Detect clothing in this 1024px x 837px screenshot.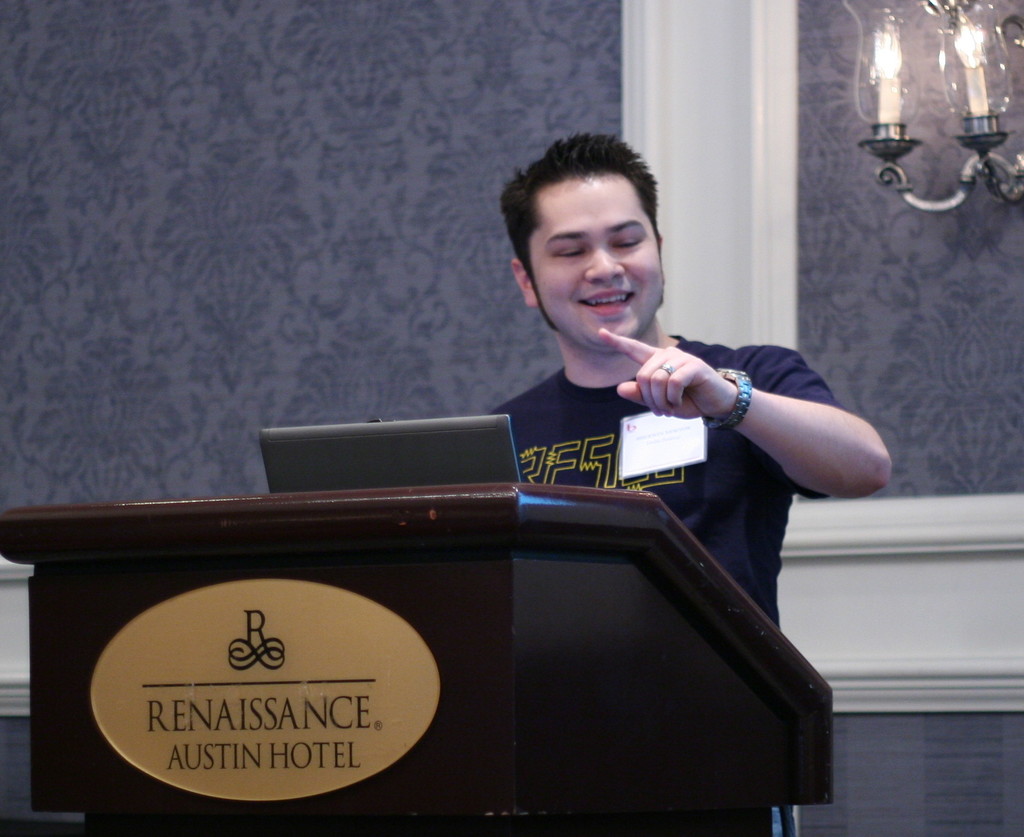
Detection: bbox=(493, 334, 844, 624).
